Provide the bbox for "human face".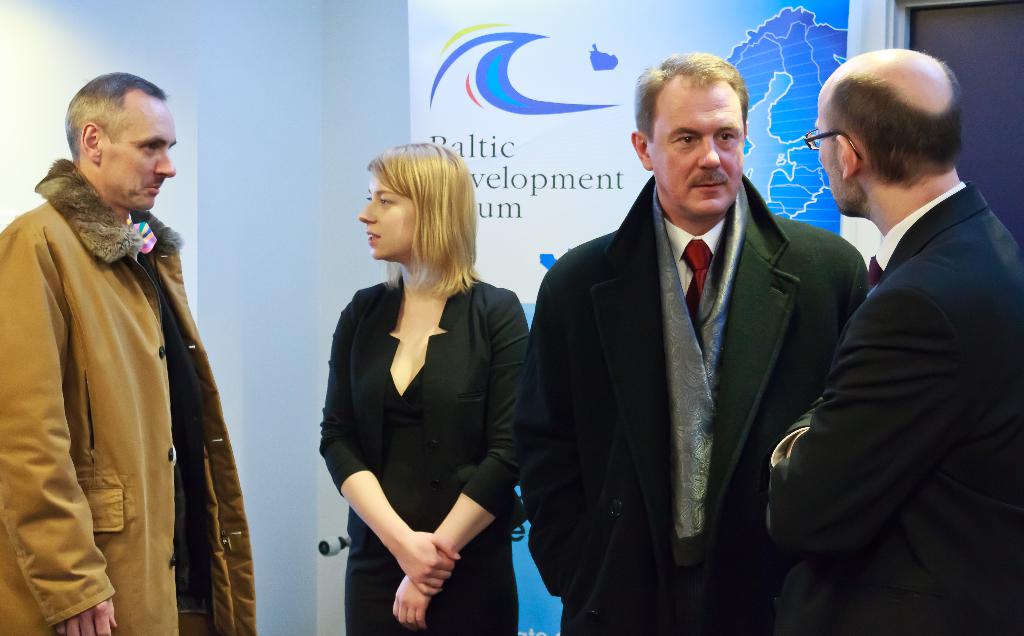
select_region(359, 174, 419, 258).
